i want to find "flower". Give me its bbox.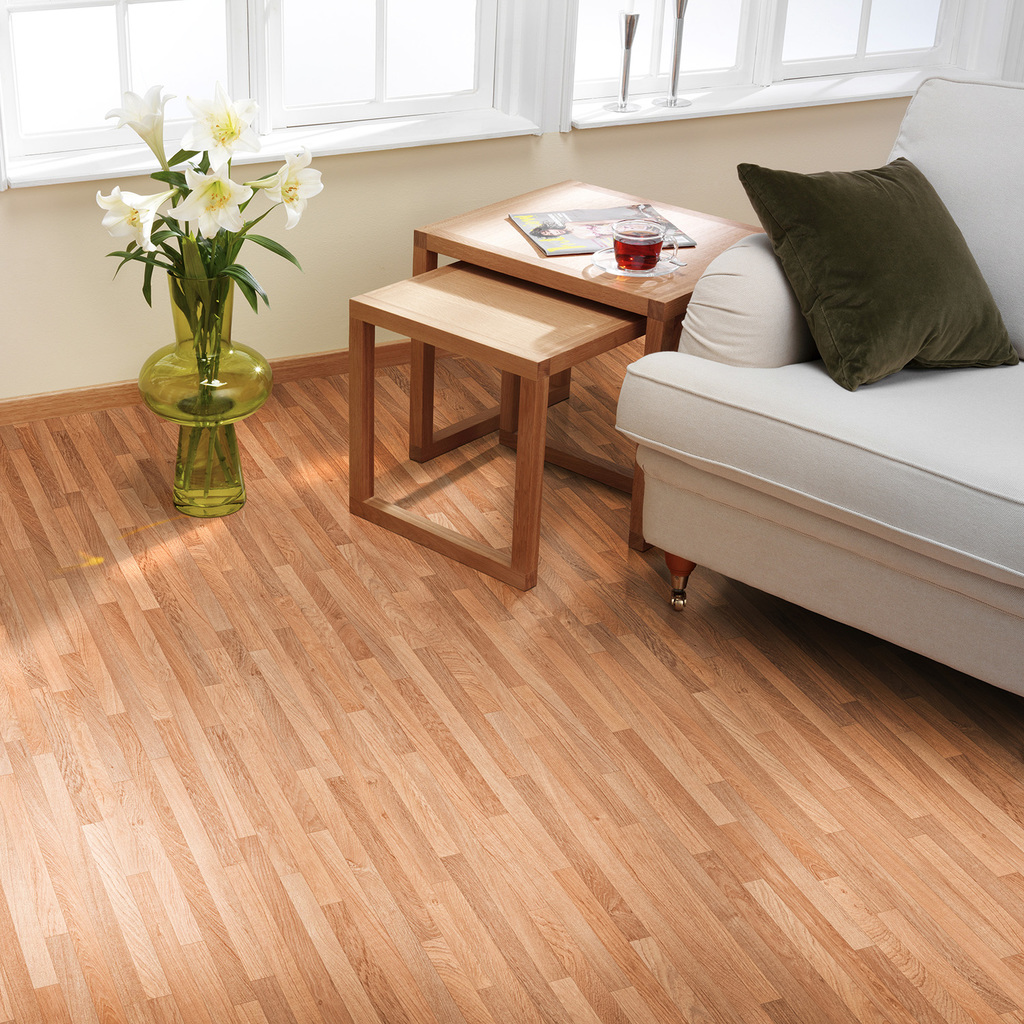
(x1=166, y1=171, x2=248, y2=233).
